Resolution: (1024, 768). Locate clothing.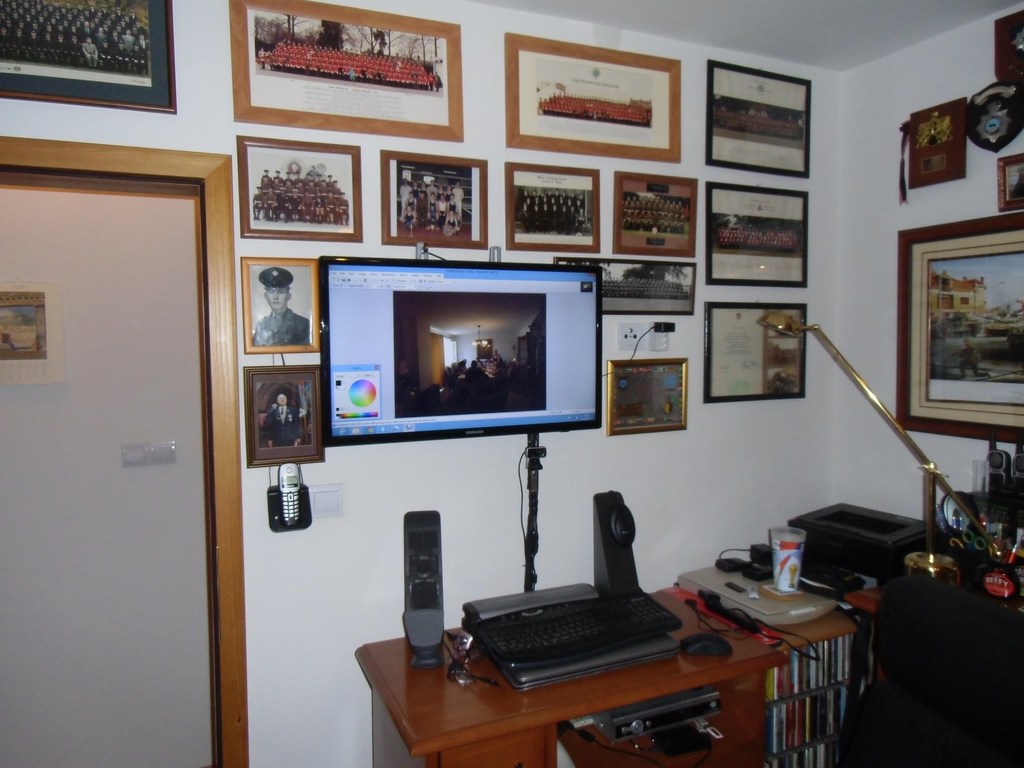
<box>252,307,310,346</box>.
